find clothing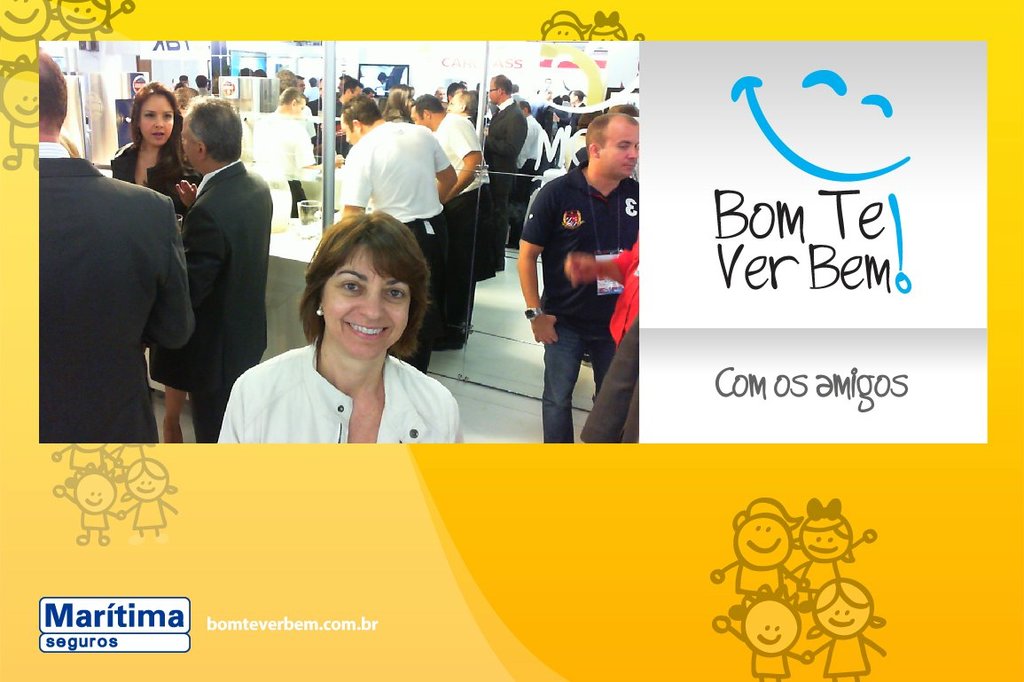
{"x1": 266, "y1": 109, "x2": 320, "y2": 200}
